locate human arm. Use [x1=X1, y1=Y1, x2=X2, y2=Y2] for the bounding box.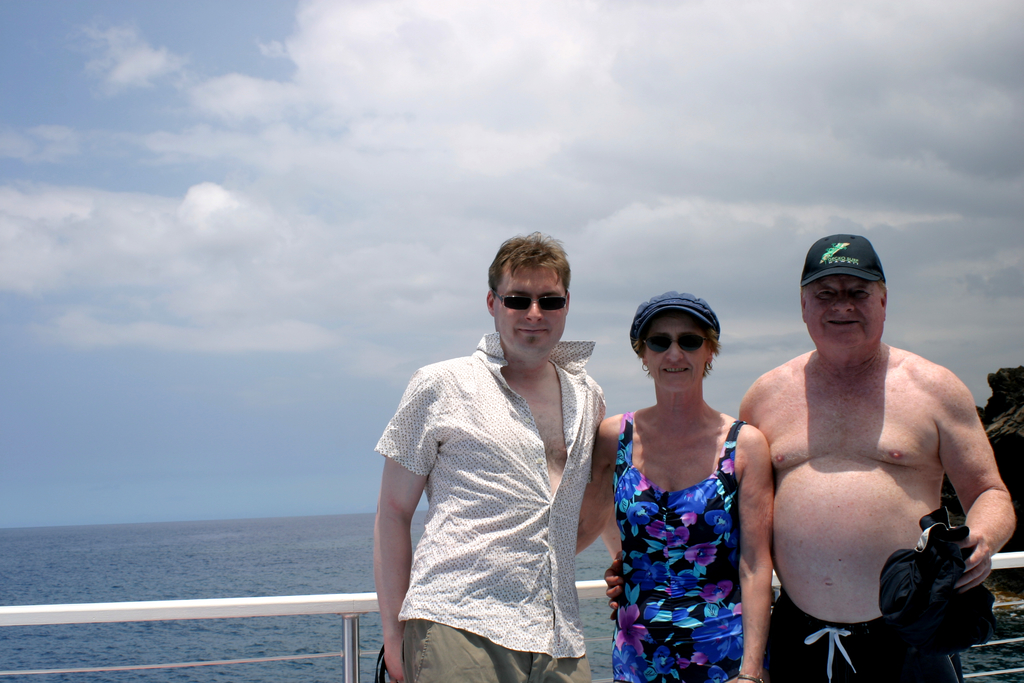
[x1=601, y1=377, x2=757, y2=613].
